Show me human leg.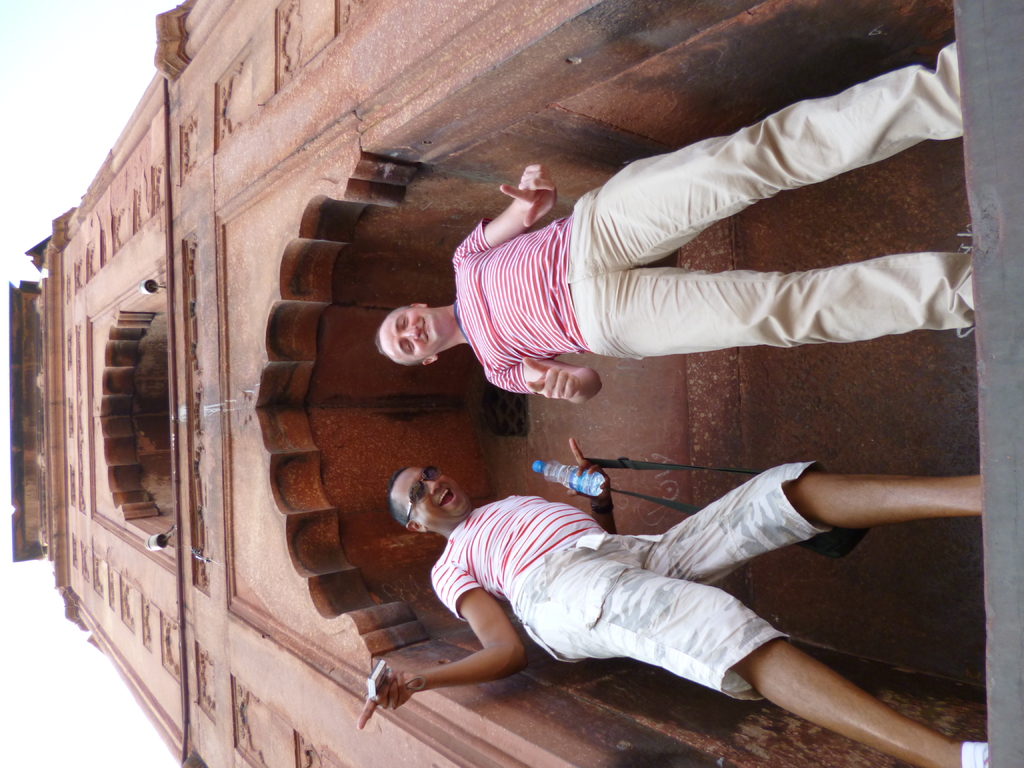
human leg is here: x1=568 y1=41 x2=957 y2=264.
